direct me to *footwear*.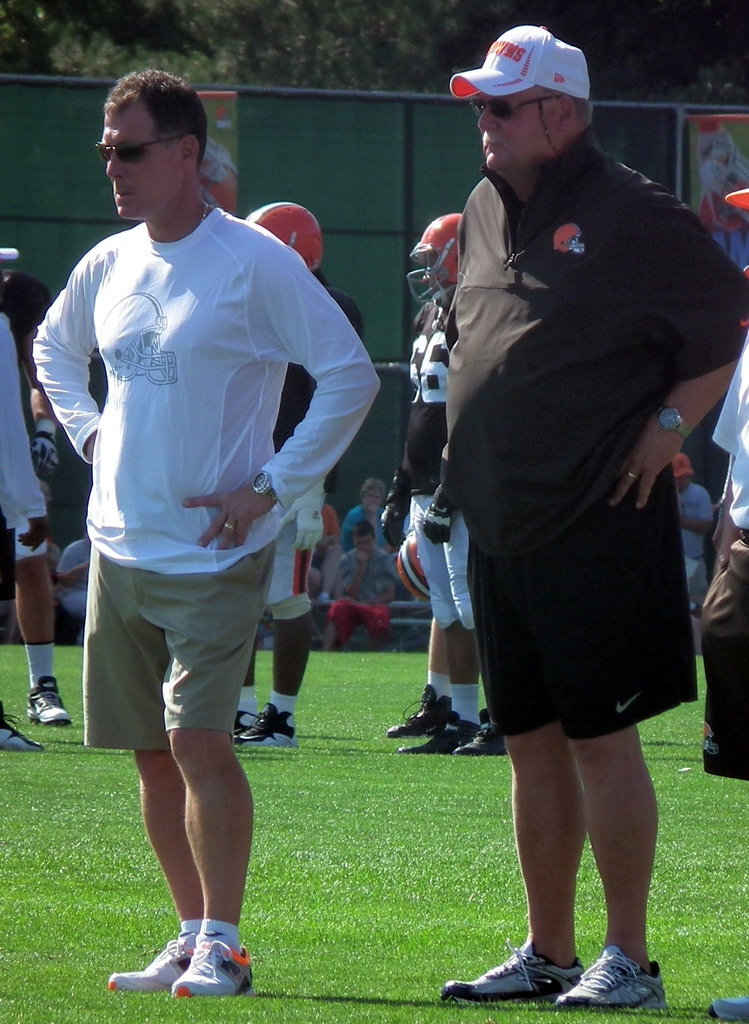
Direction: x1=18 y1=679 x2=77 y2=723.
